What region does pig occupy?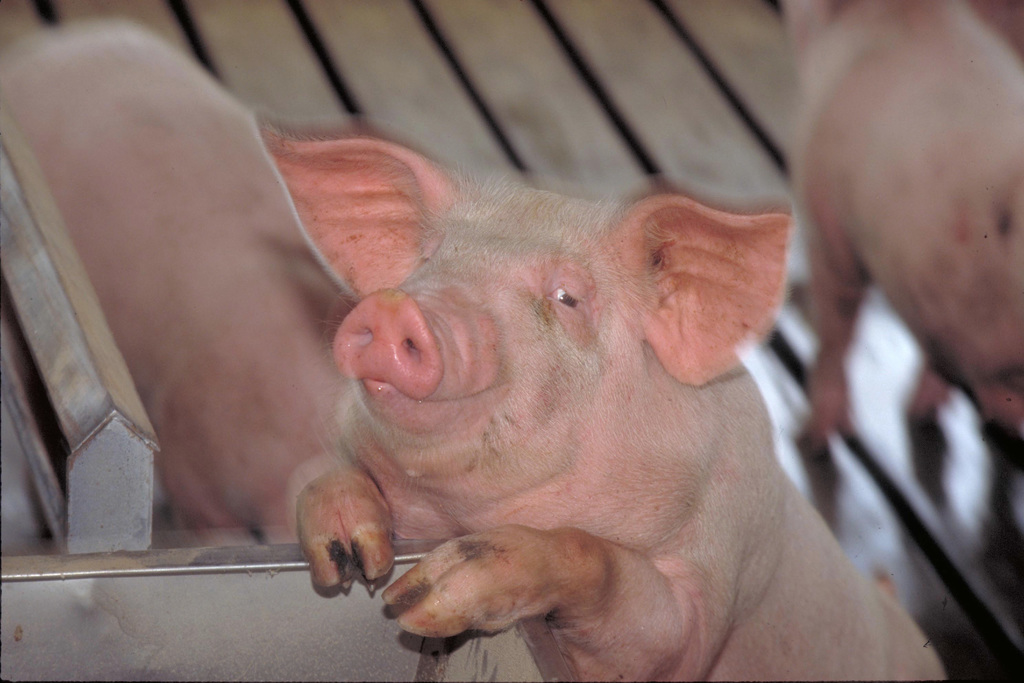
<box>0,14,360,548</box>.
